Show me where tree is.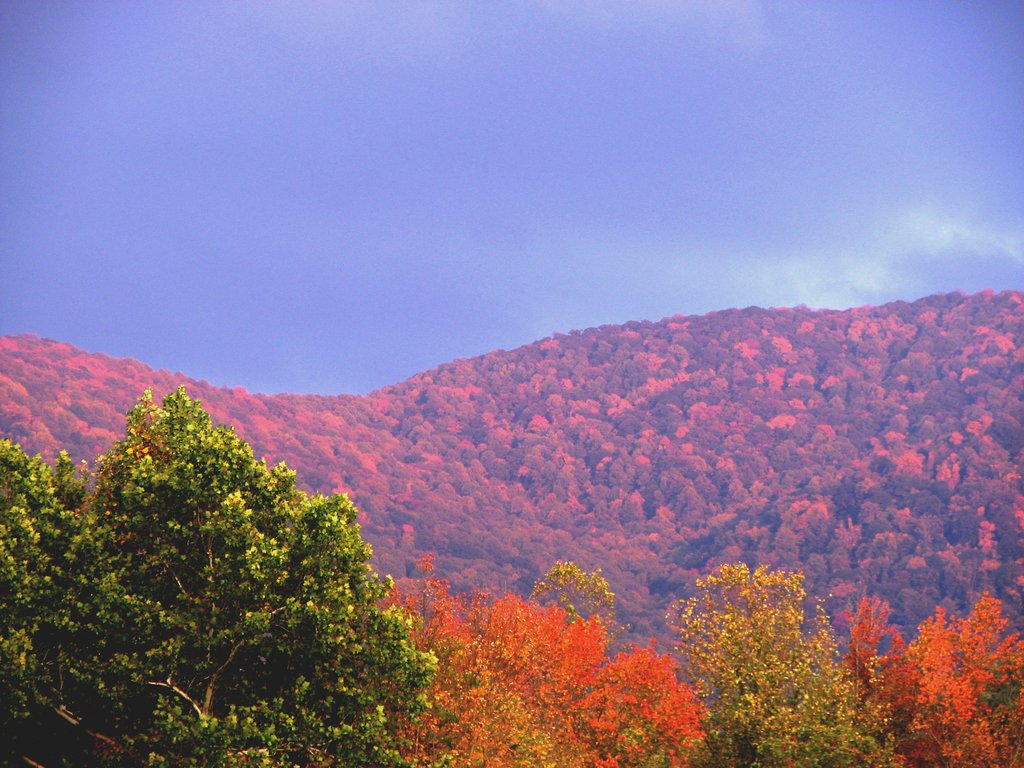
tree is at box(0, 384, 437, 767).
